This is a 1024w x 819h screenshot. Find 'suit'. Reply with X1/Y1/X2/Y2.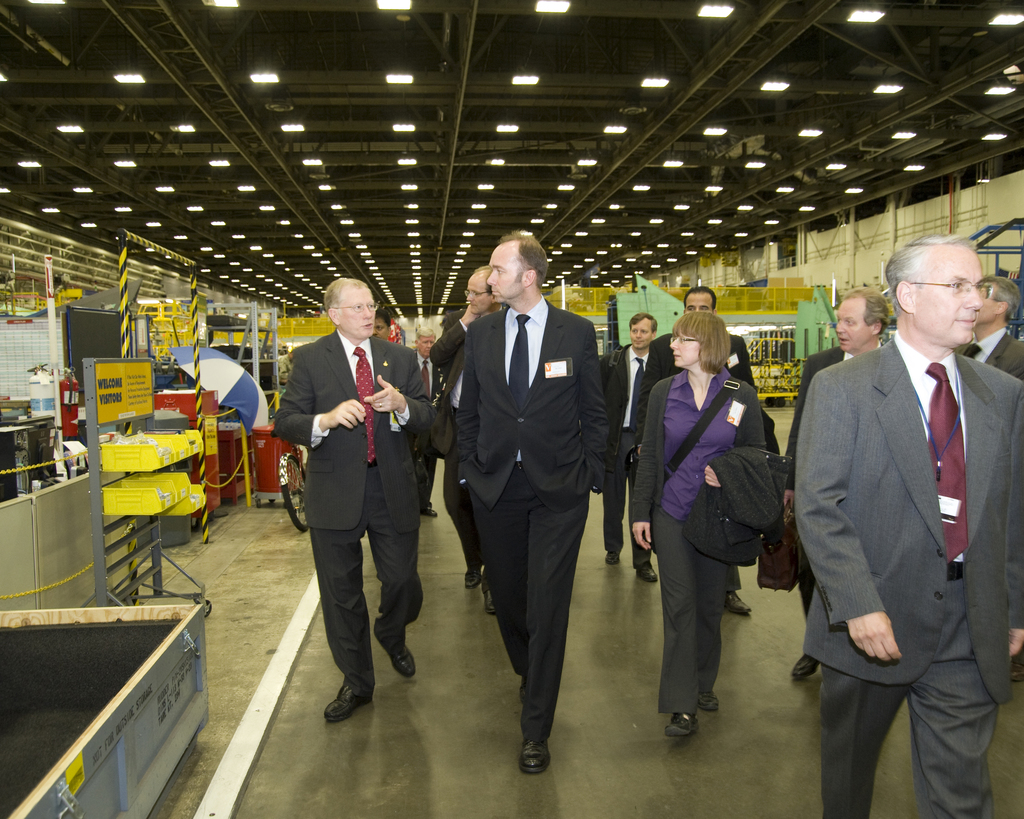
447/296/614/740.
